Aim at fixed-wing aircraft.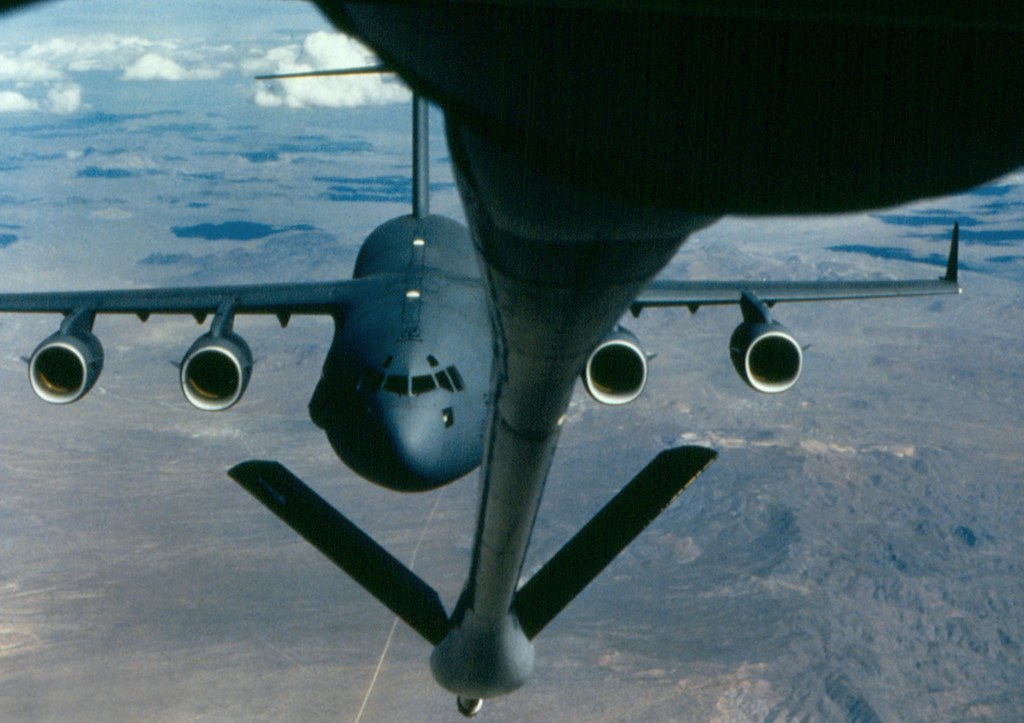
Aimed at l=210, t=0, r=1023, b=717.
